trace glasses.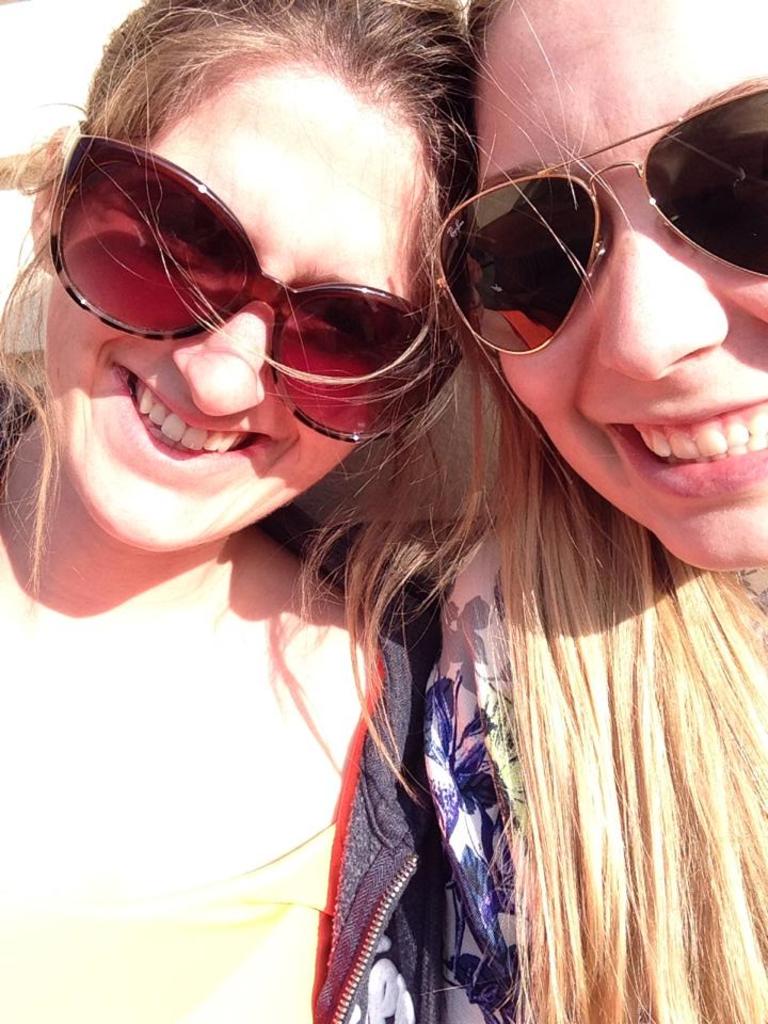
Traced to 57 125 465 449.
